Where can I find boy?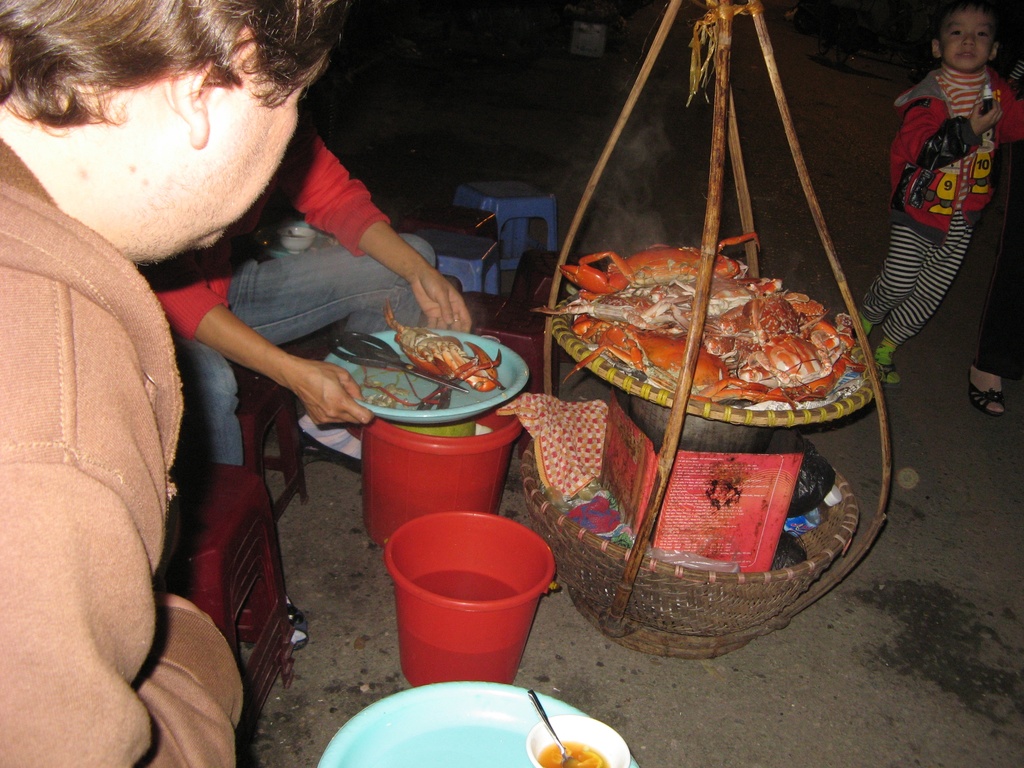
You can find it at {"left": 855, "top": 0, "right": 1023, "bottom": 391}.
